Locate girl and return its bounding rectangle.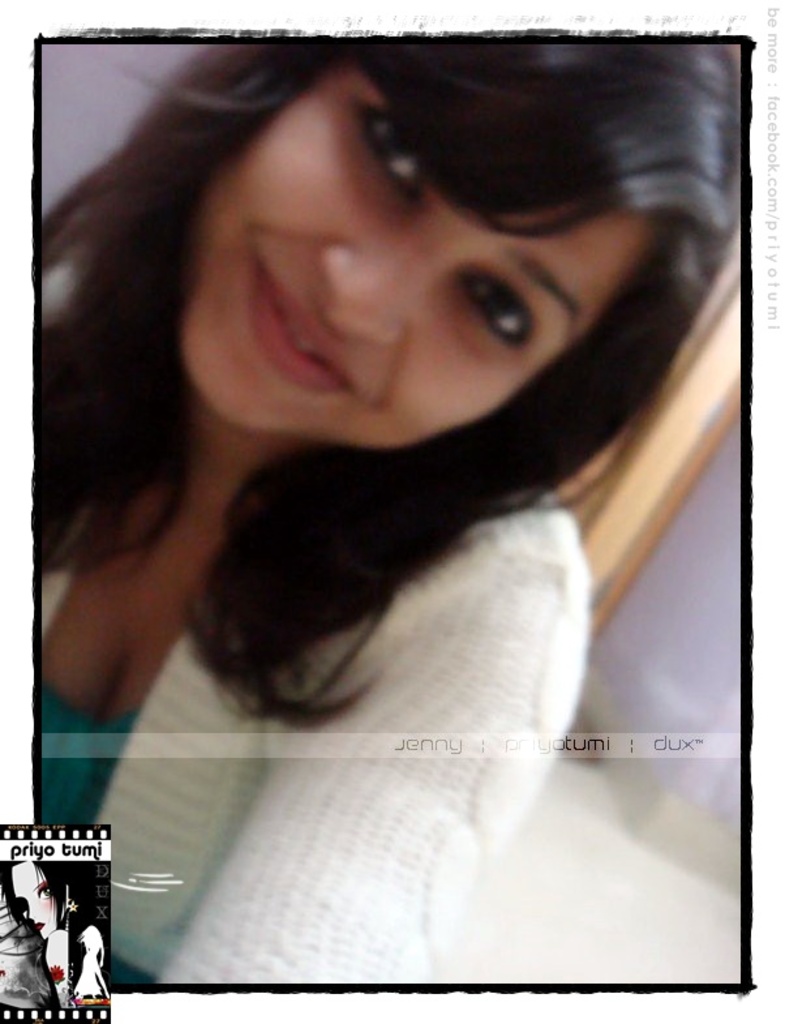
crop(42, 40, 739, 984).
